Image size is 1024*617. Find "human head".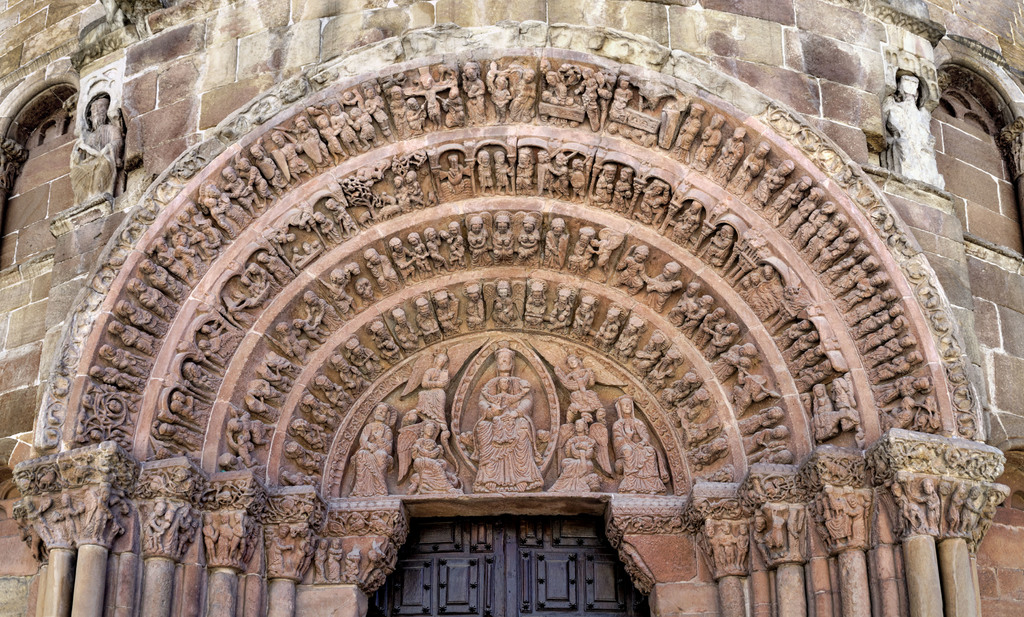
left=573, top=159, right=584, bottom=168.
